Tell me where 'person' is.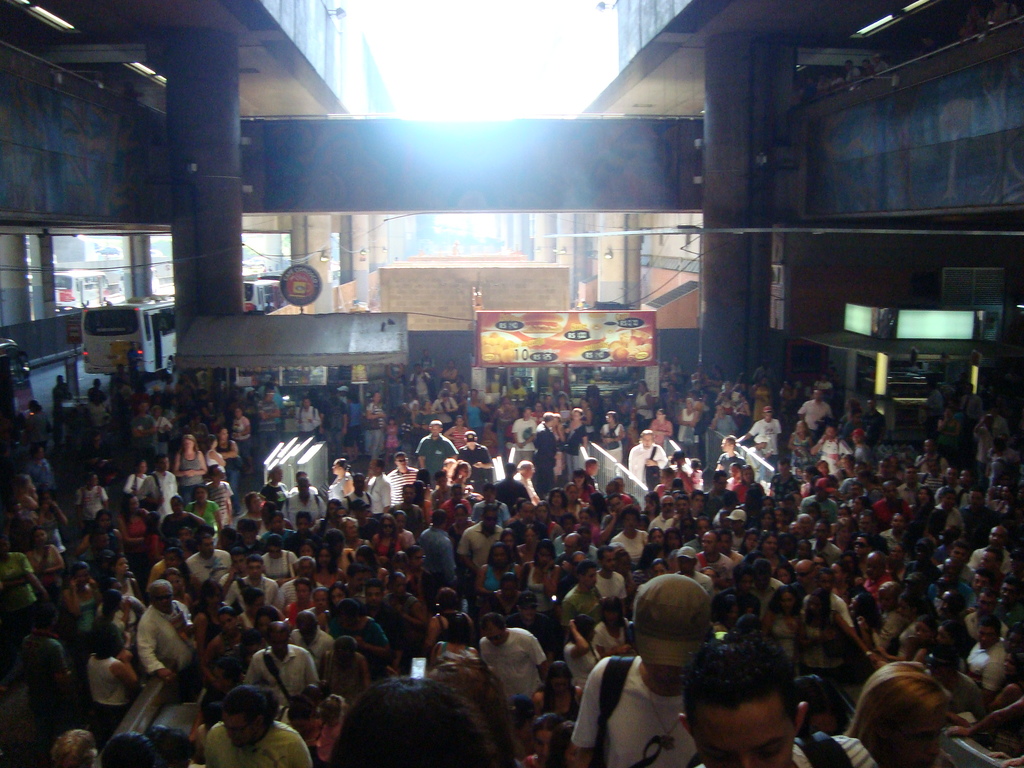
'person' is at {"x1": 392, "y1": 365, "x2": 408, "y2": 406}.
